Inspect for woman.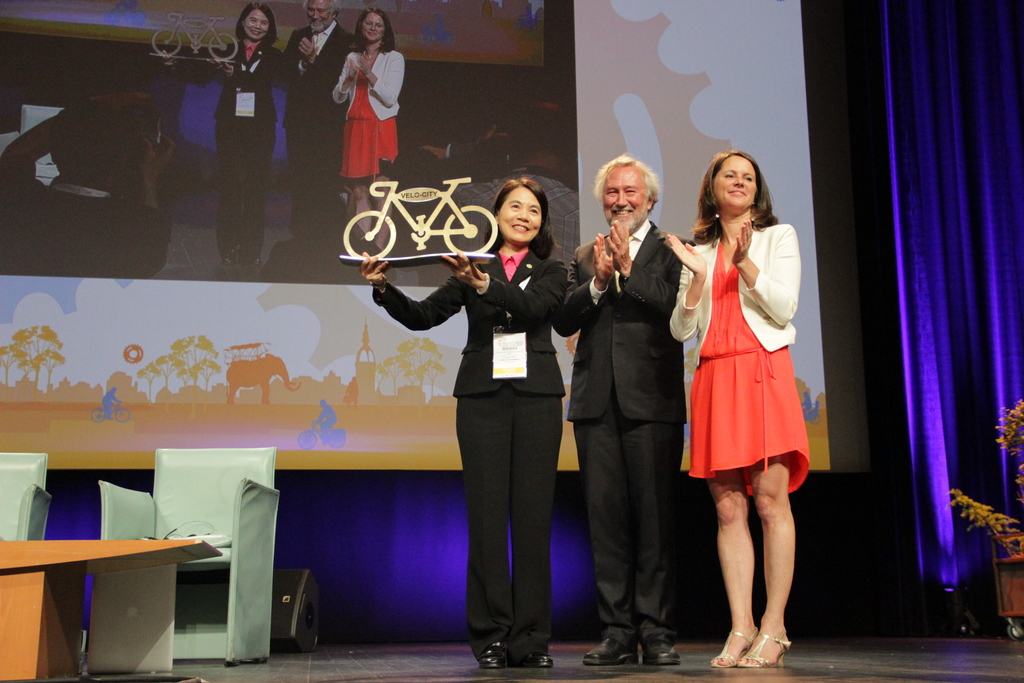
Inspection: 356/176/564/668.
